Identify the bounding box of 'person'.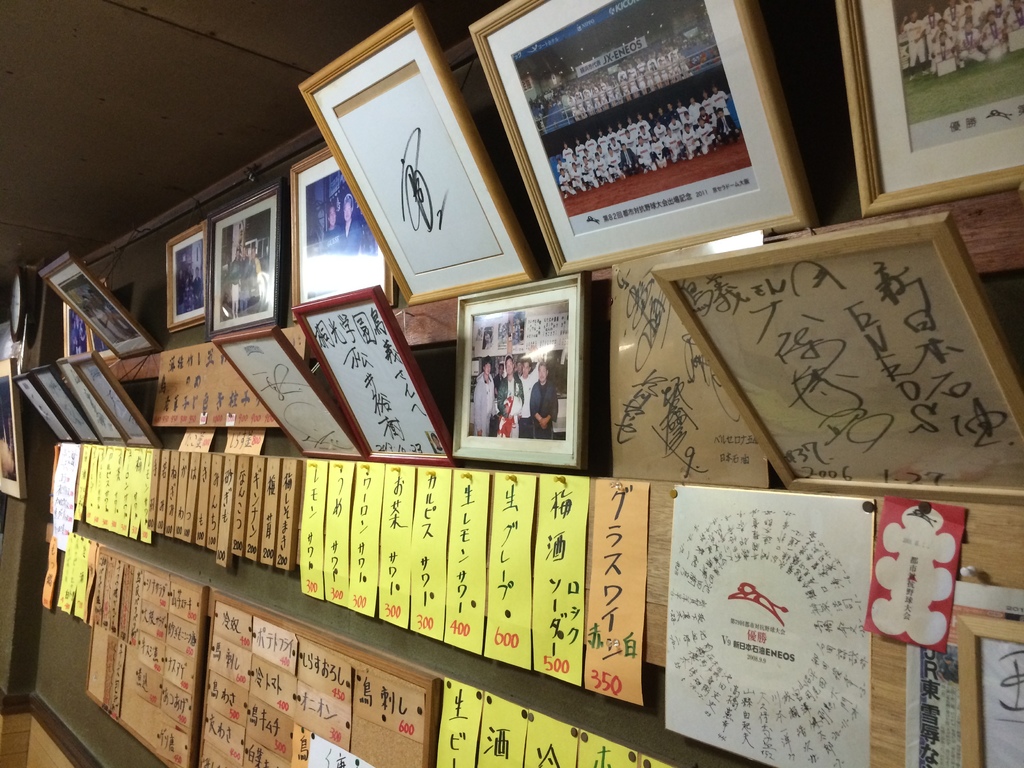
498, 355, 525, 435.
